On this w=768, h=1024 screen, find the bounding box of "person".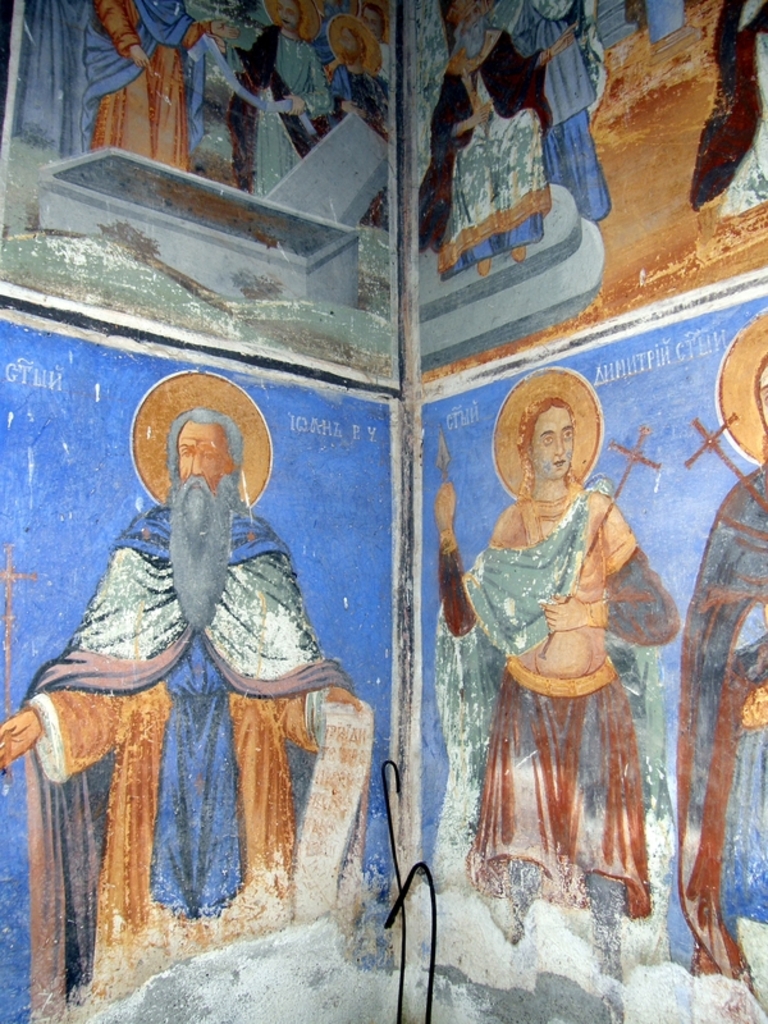
Bounding box: 221/0/340/204.
